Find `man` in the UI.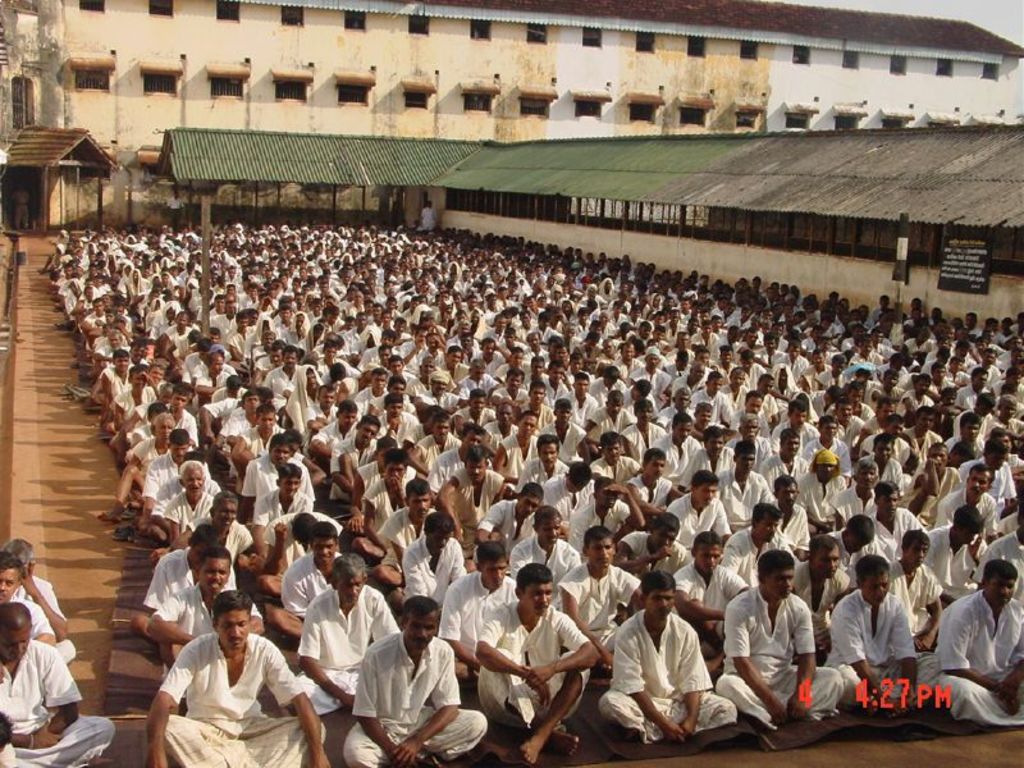
UI element at <region>402, 401, 438, 444</region>.
